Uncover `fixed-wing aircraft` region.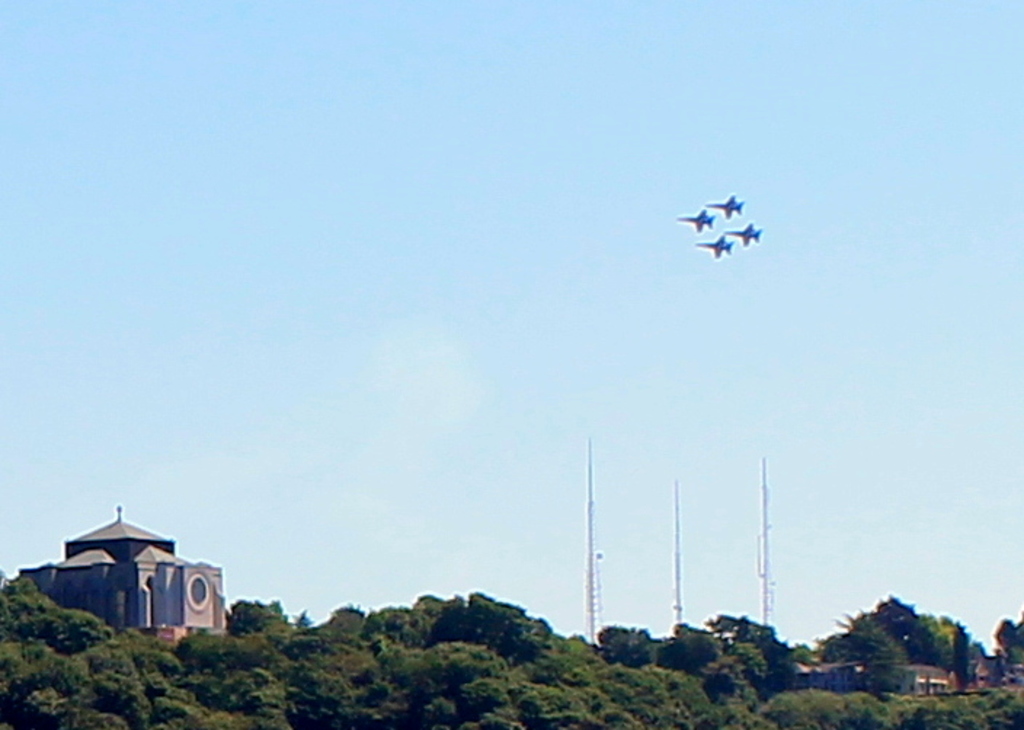
Uncovered: {"x1": 704, "y1": 188, "x2": 743, "y2": 222}.
